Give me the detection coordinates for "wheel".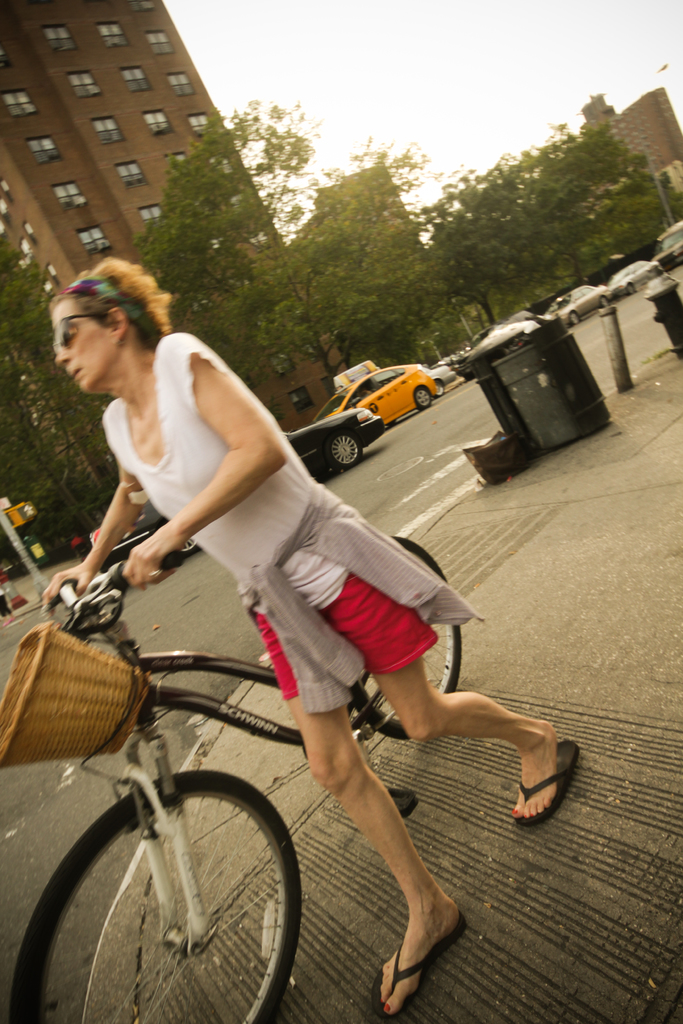
<bbox>182, 538, 197, 555</bbox>.
